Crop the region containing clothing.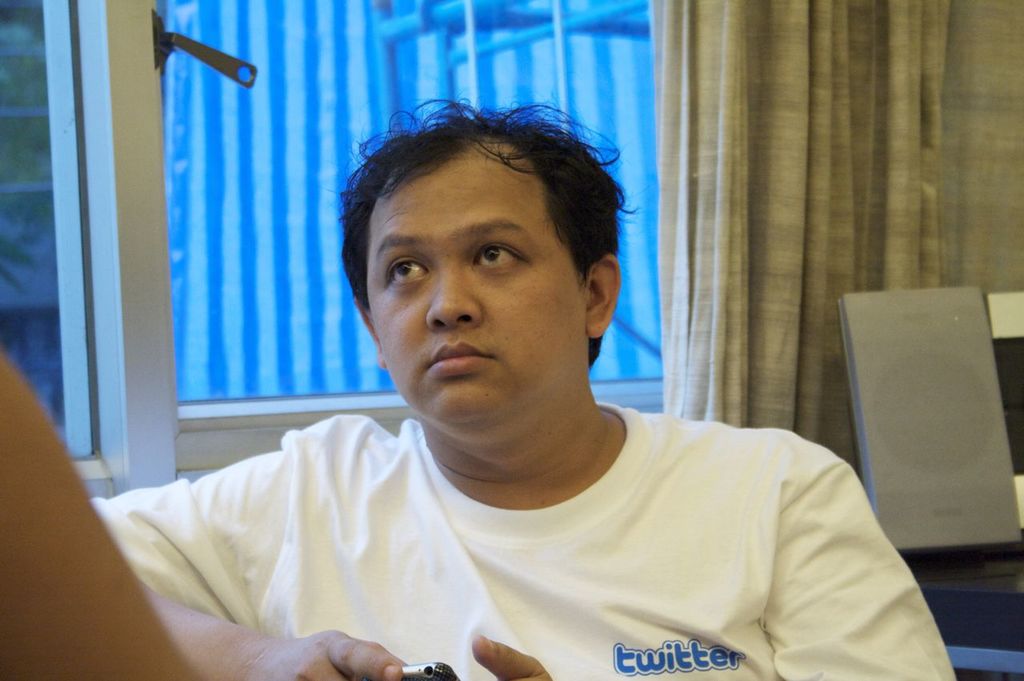
Crop region: (98,374,982,664).
